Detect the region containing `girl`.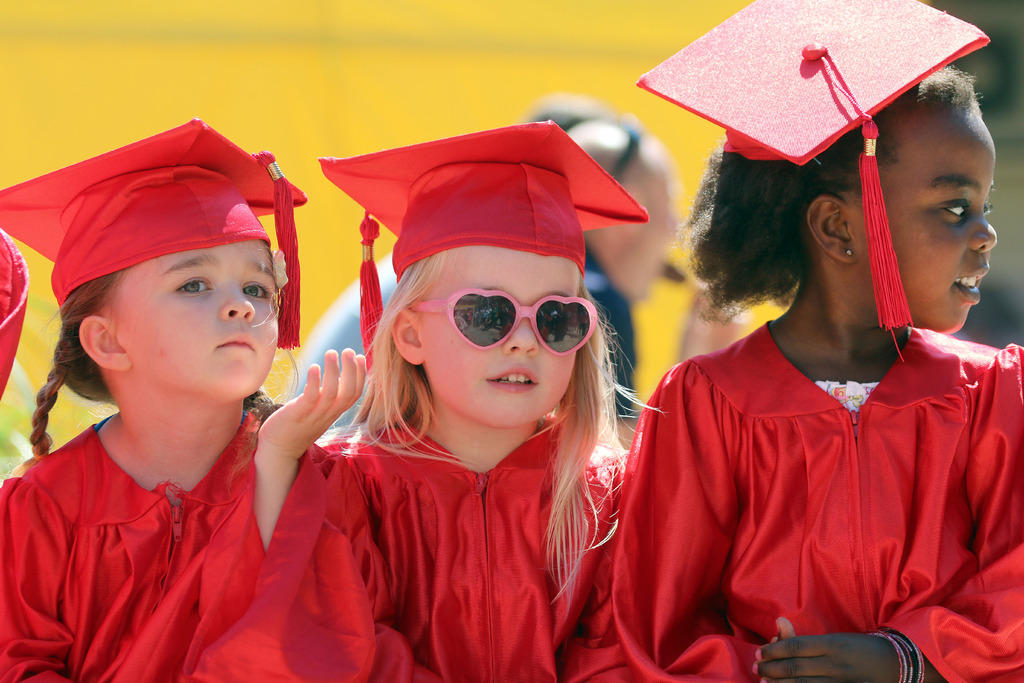
<box>315,120,671,682</box>.
